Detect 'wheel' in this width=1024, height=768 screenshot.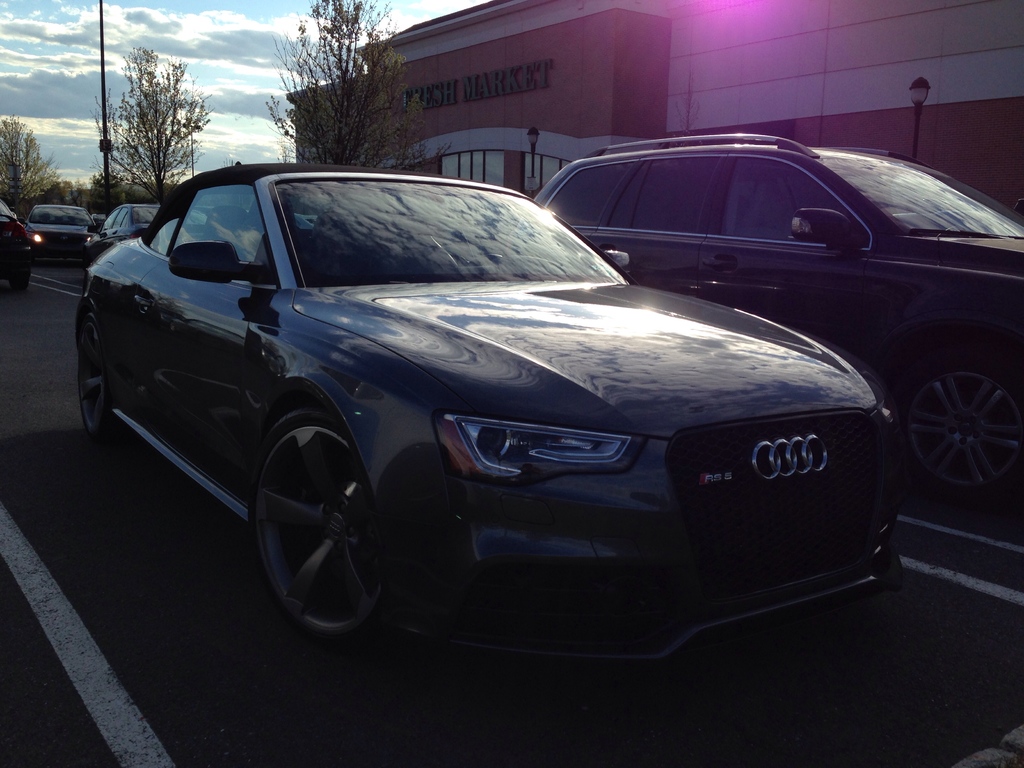
Detection: box=[17, 268, 35, 300].
